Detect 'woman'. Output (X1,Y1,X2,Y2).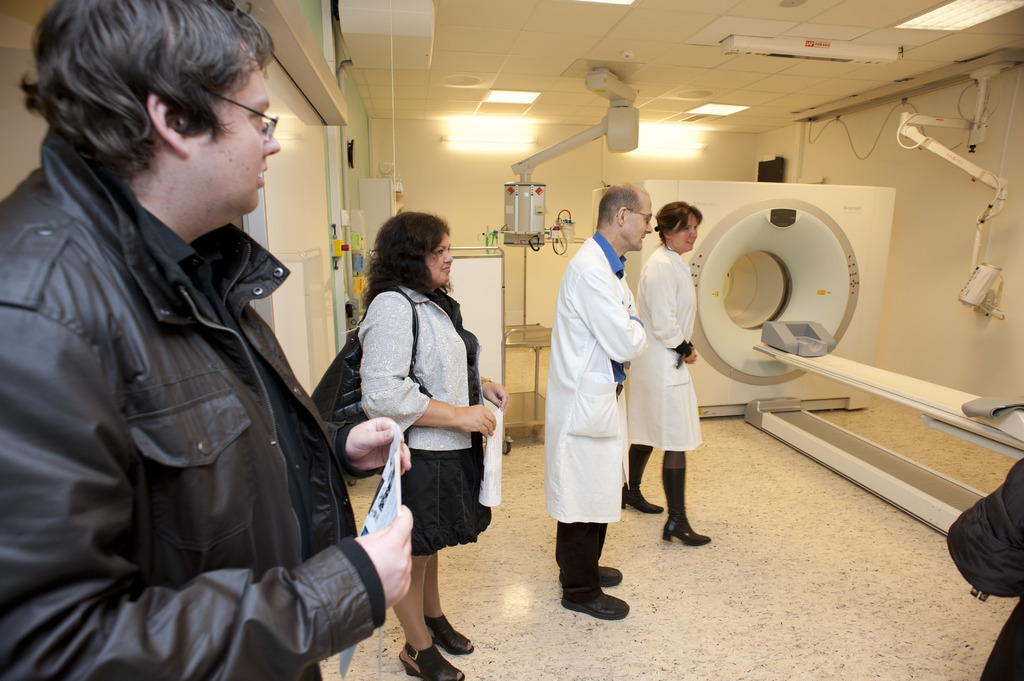
(621,204,720,549).
